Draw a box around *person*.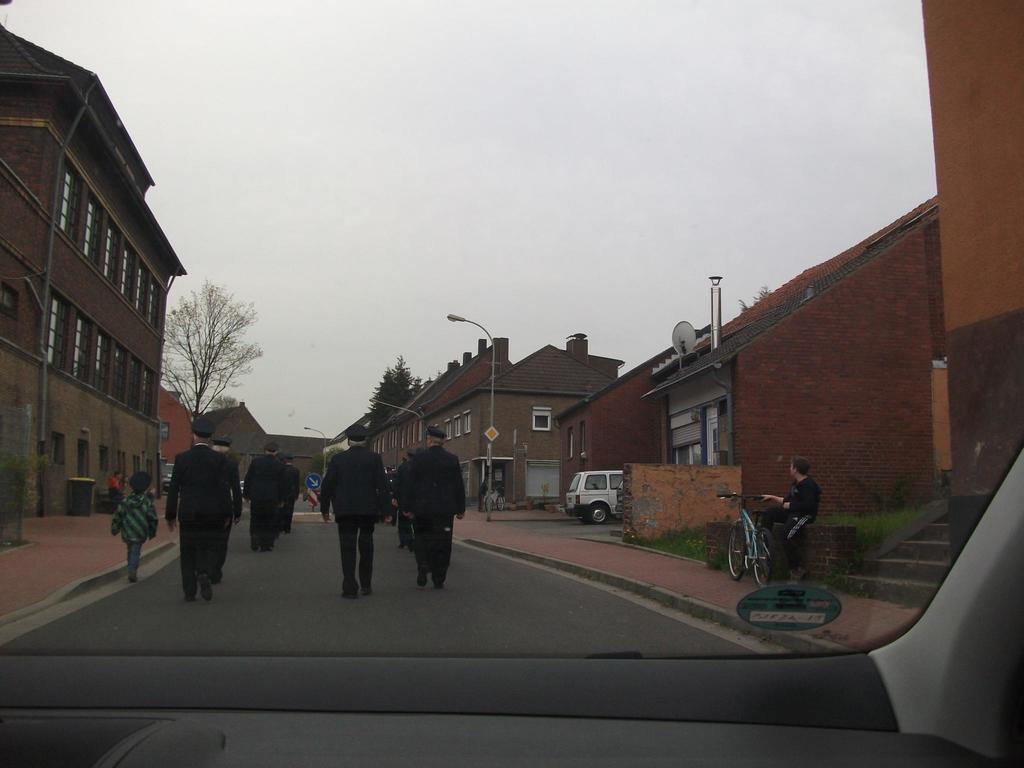
x1=759, y1=455, x2=825, y2=582.
